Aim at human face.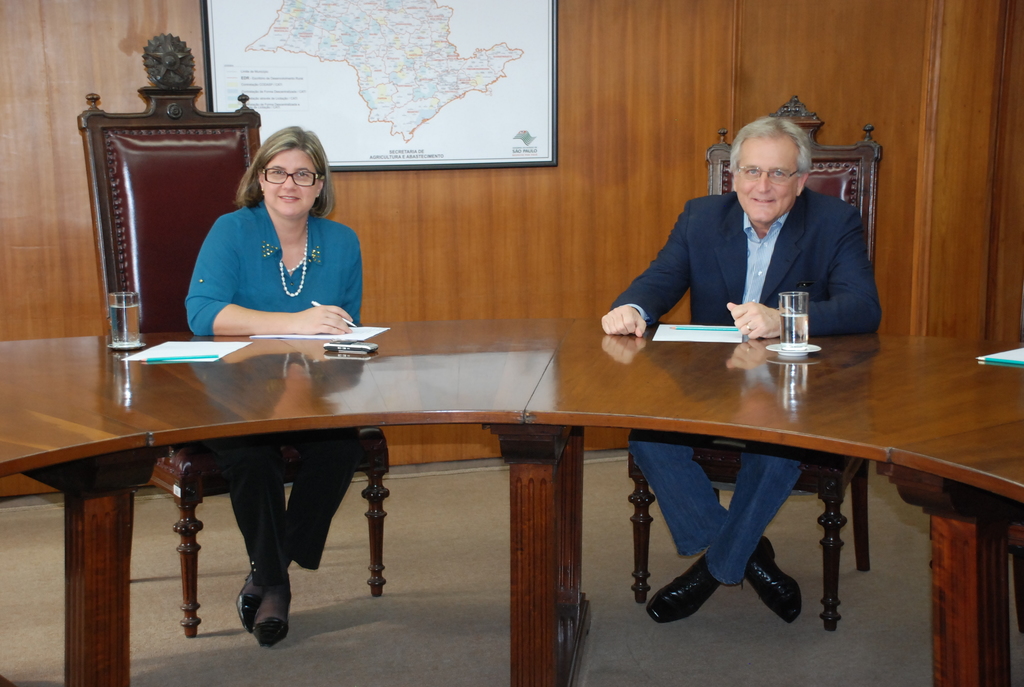
Aimed at 737:143:797:224.
